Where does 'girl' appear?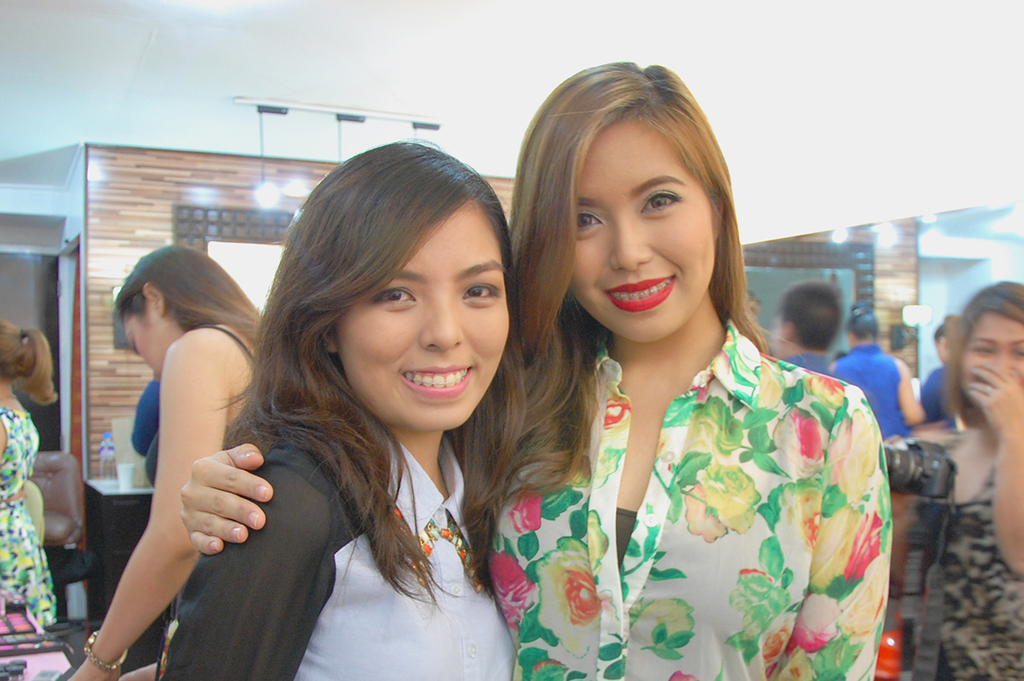
Appears at [x1=165, y1=141, x2=511, y2=680].
